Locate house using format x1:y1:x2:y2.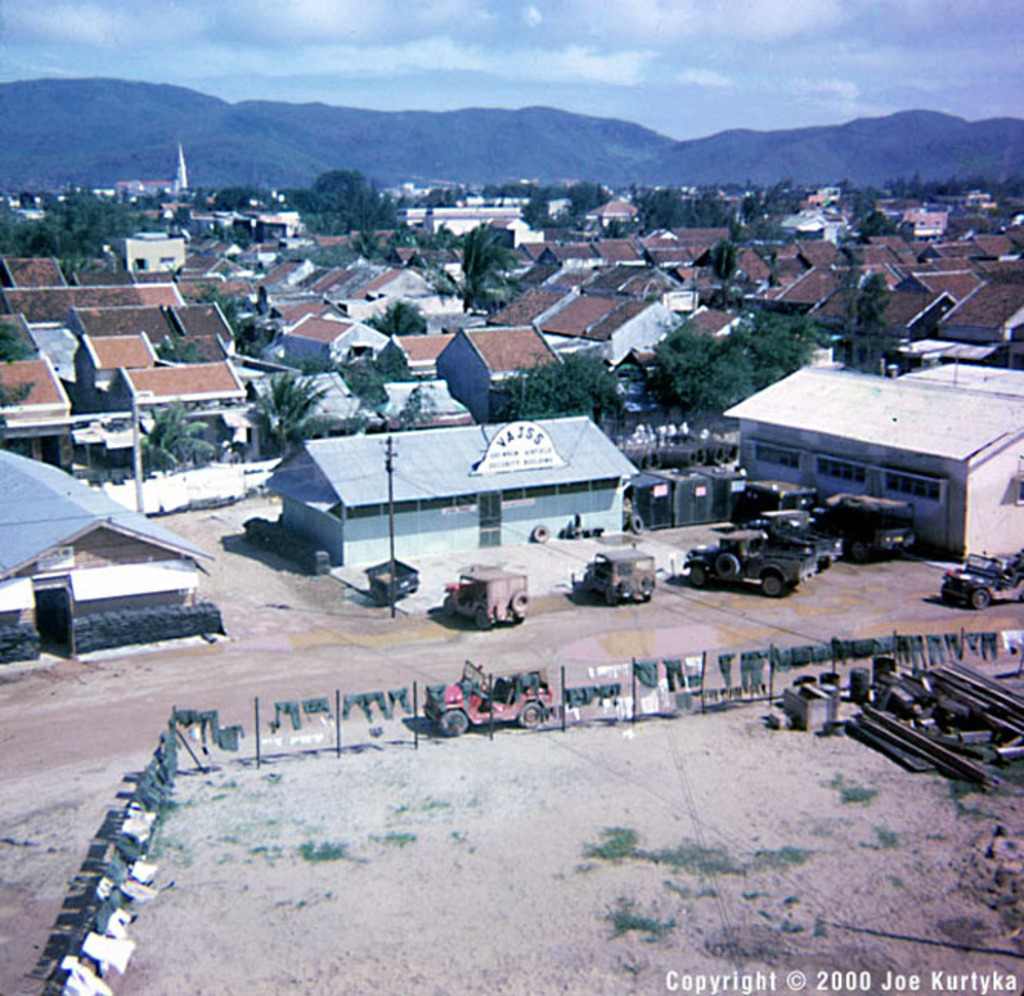
834:260:917:366.
